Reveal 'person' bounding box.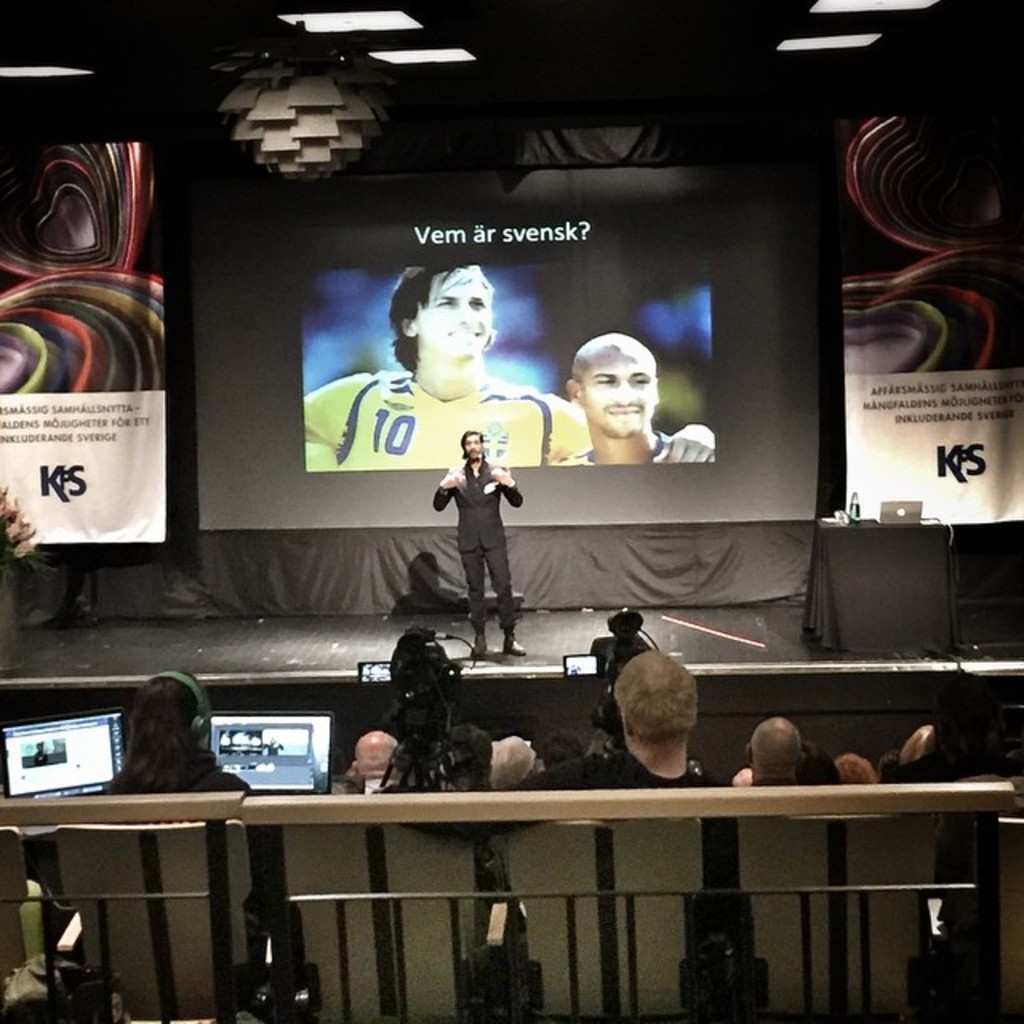
Revealed: <box>562,330,662,462</box>.
